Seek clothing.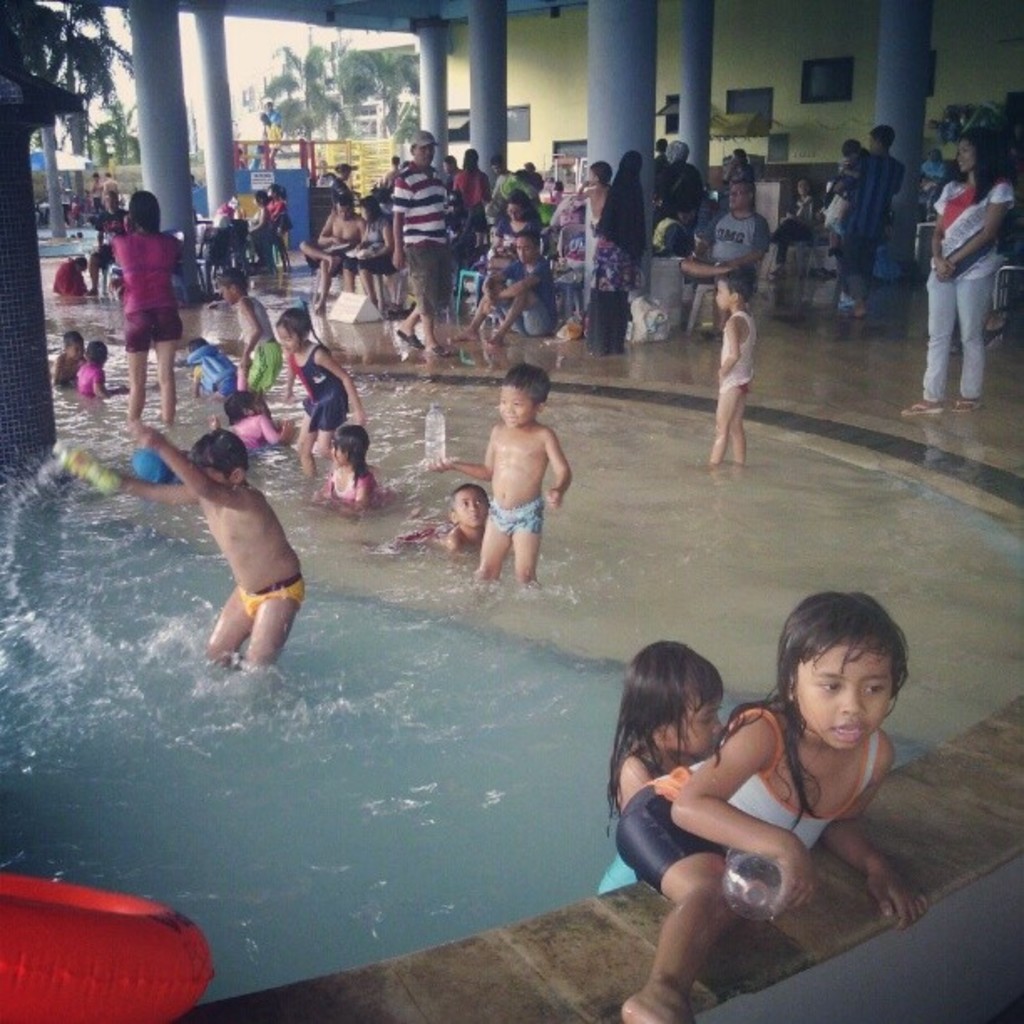
pyautogui.locateOnScreen(189, 340, 233, 402).
